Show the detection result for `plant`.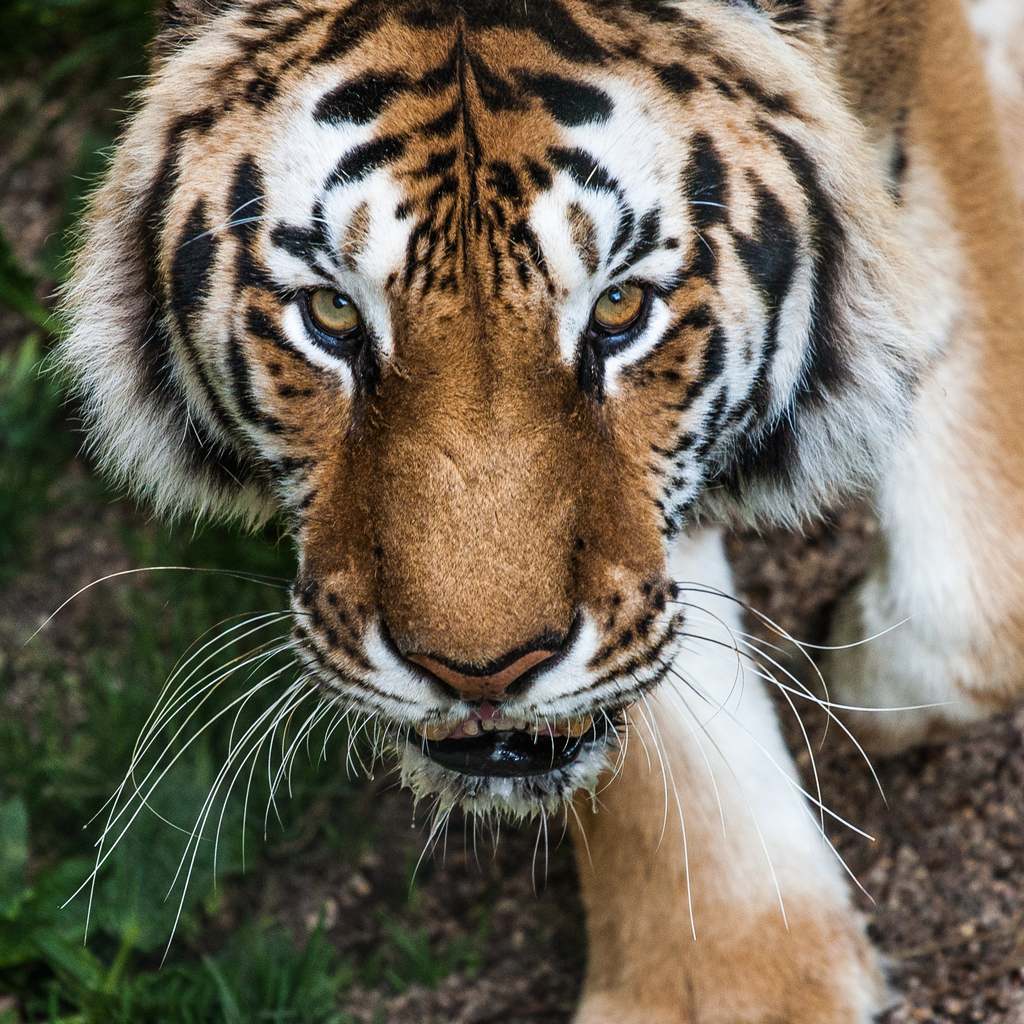
bbox=(207, 904, 349, 1023).
